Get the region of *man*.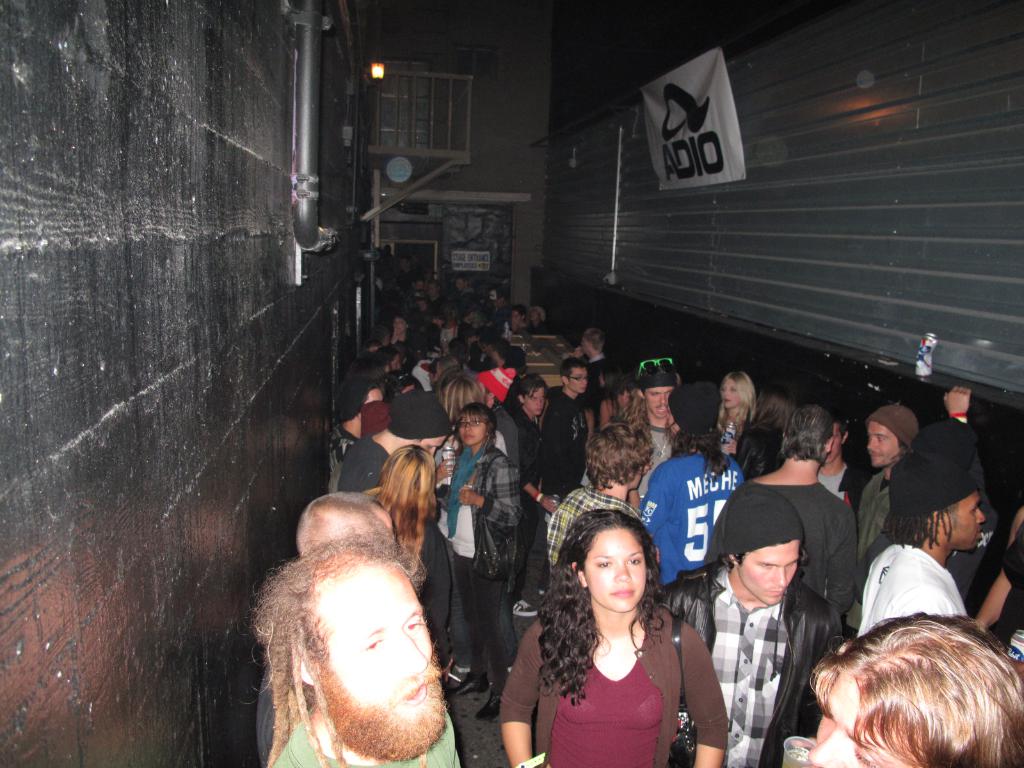
left=399, top=256, right=416, bottom=285.
